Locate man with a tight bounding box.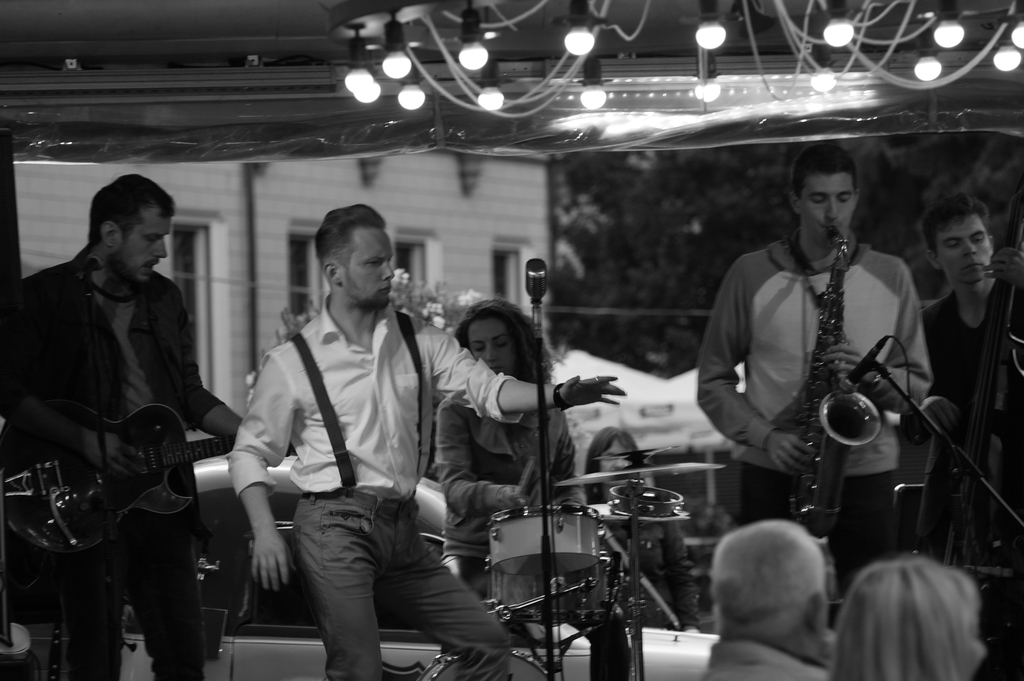
bbox(694, 146, 938, 596).
